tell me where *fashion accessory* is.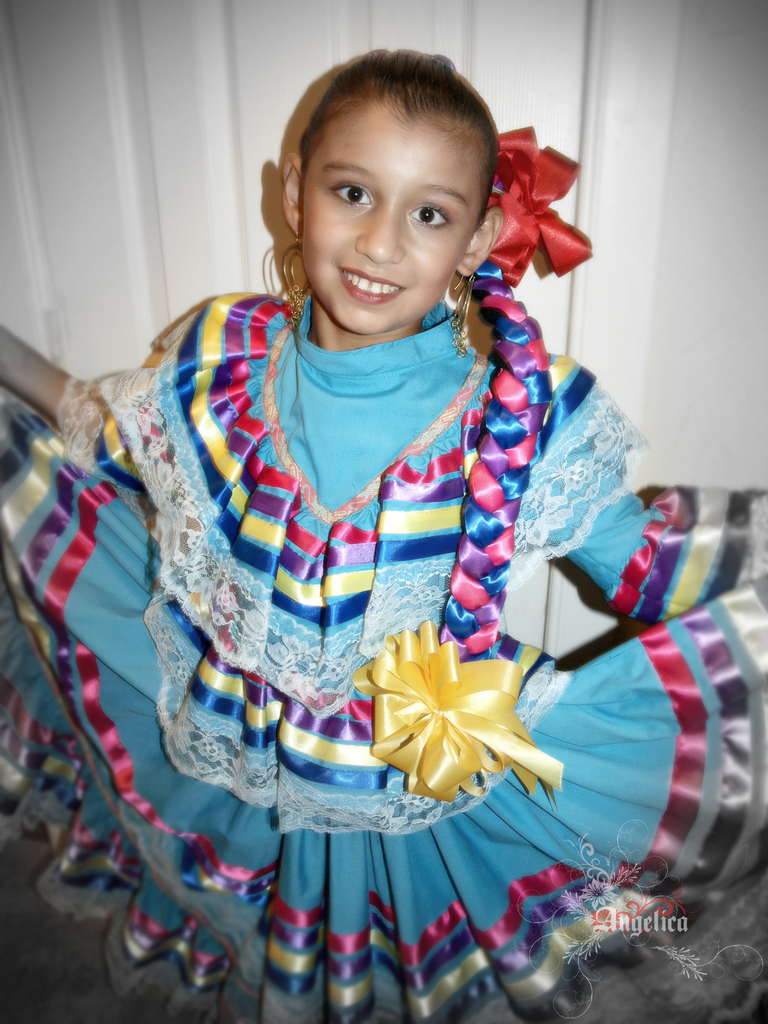
*fashion accessory* is at [left=445, top=270, right=478, bottom=356].
